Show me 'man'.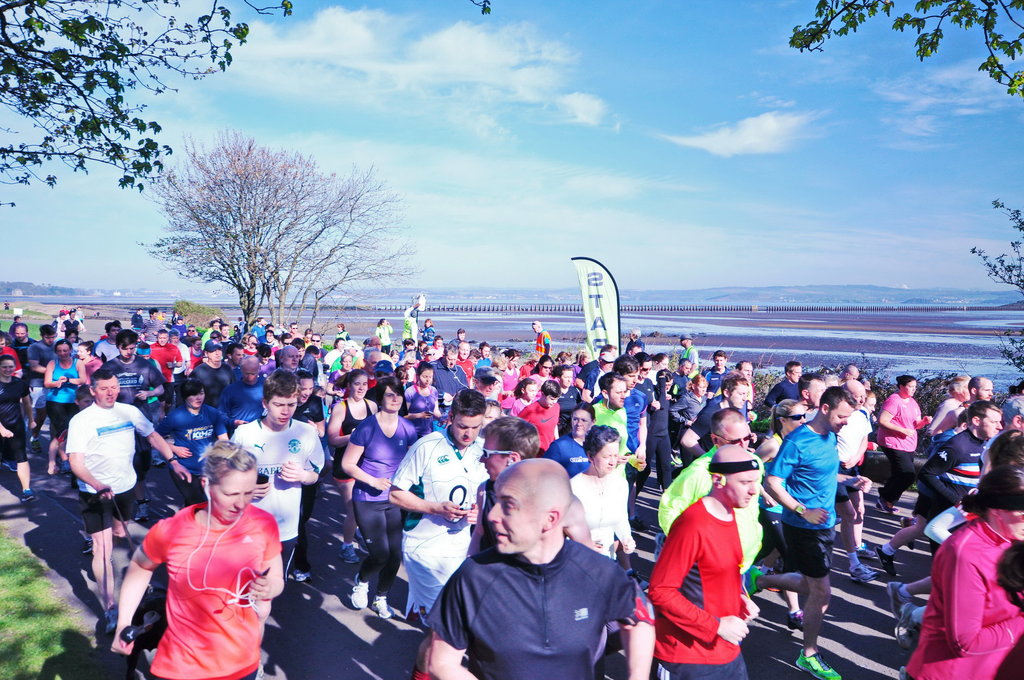
'man' is here: bbox(628, 341, 643, 360).
